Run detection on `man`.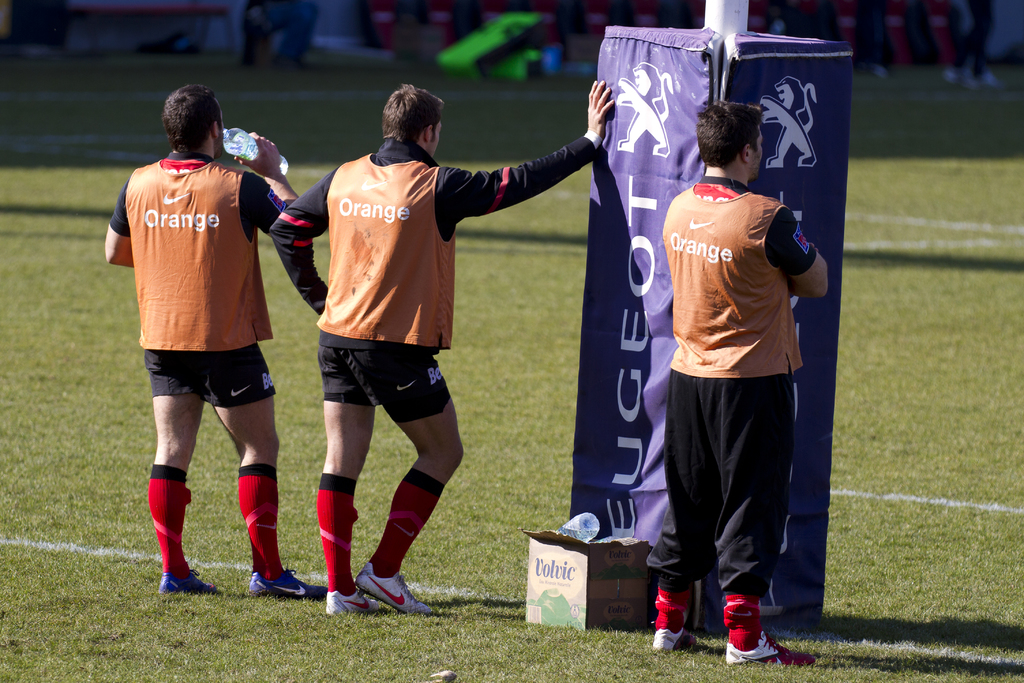
Result: (644,99,832,664).
